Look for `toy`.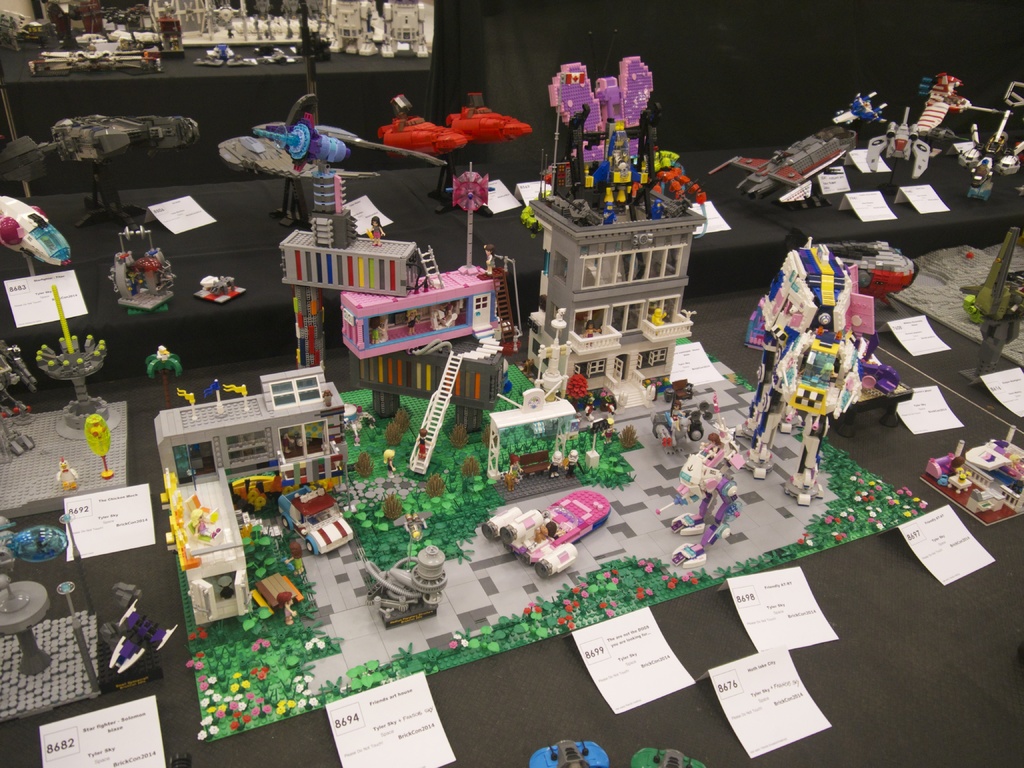
Found: detection(254, 90, 448, 165).
